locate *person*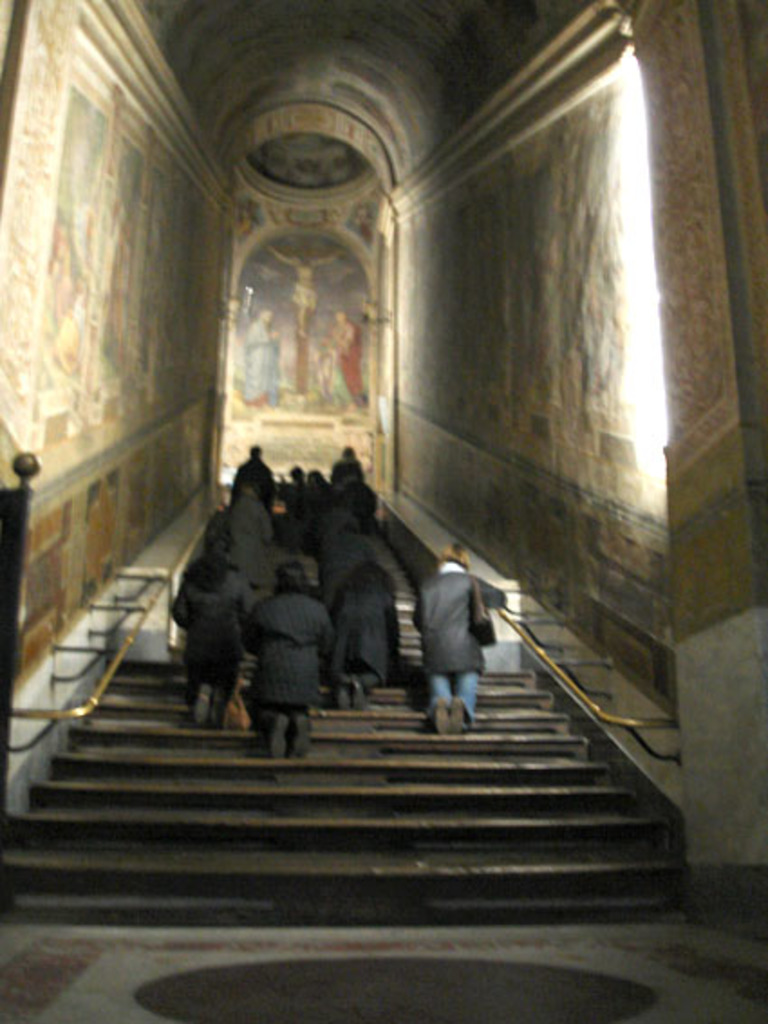
327/551/381/708
